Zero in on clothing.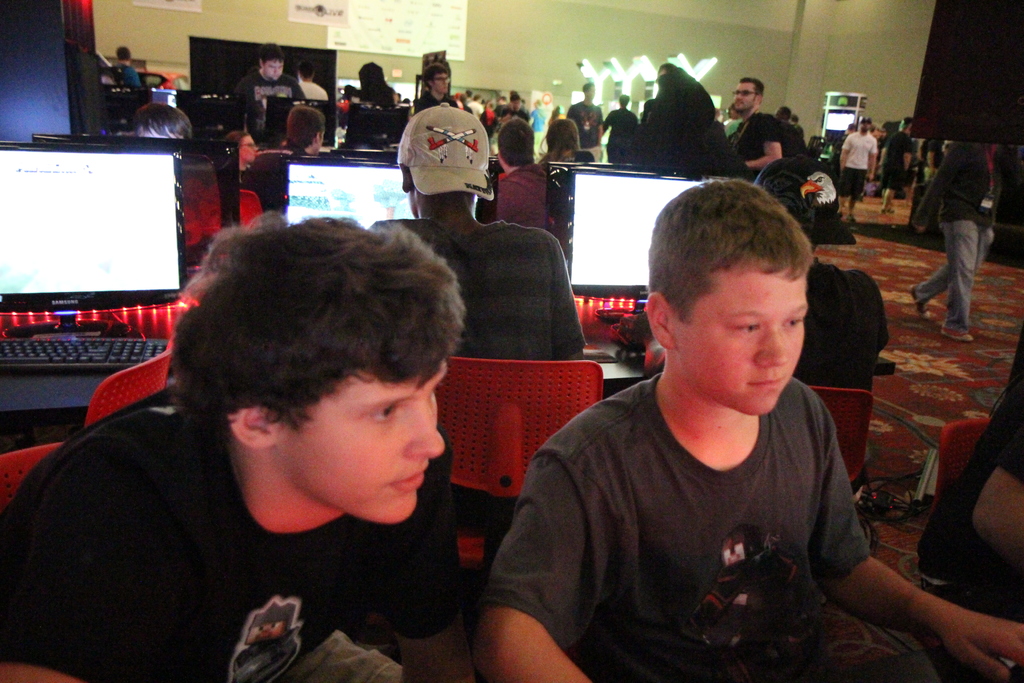
Zeroed in: 303, 79, 324, 104.
